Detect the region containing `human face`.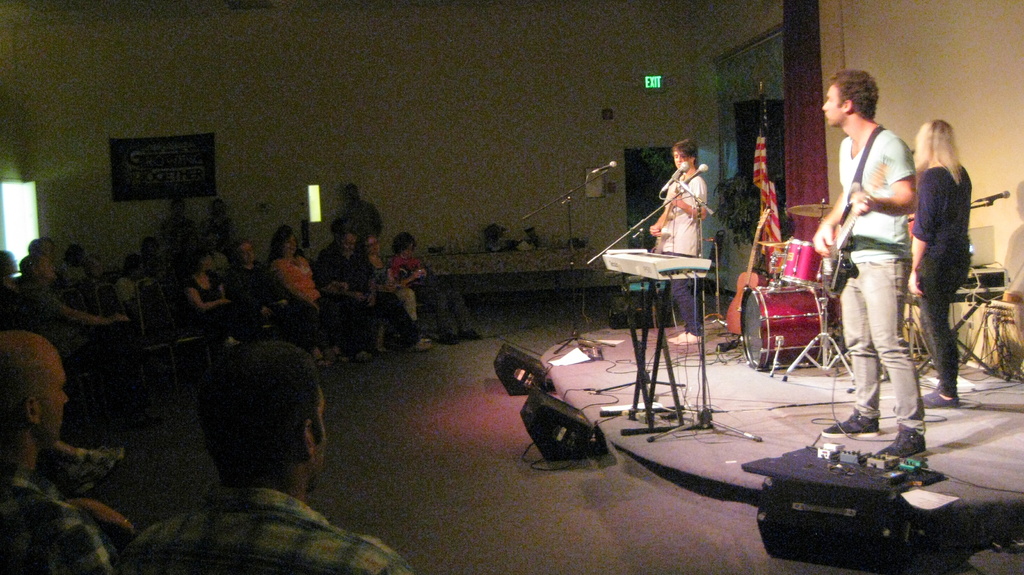
left=821, top=85, right=845, bottom=126.
